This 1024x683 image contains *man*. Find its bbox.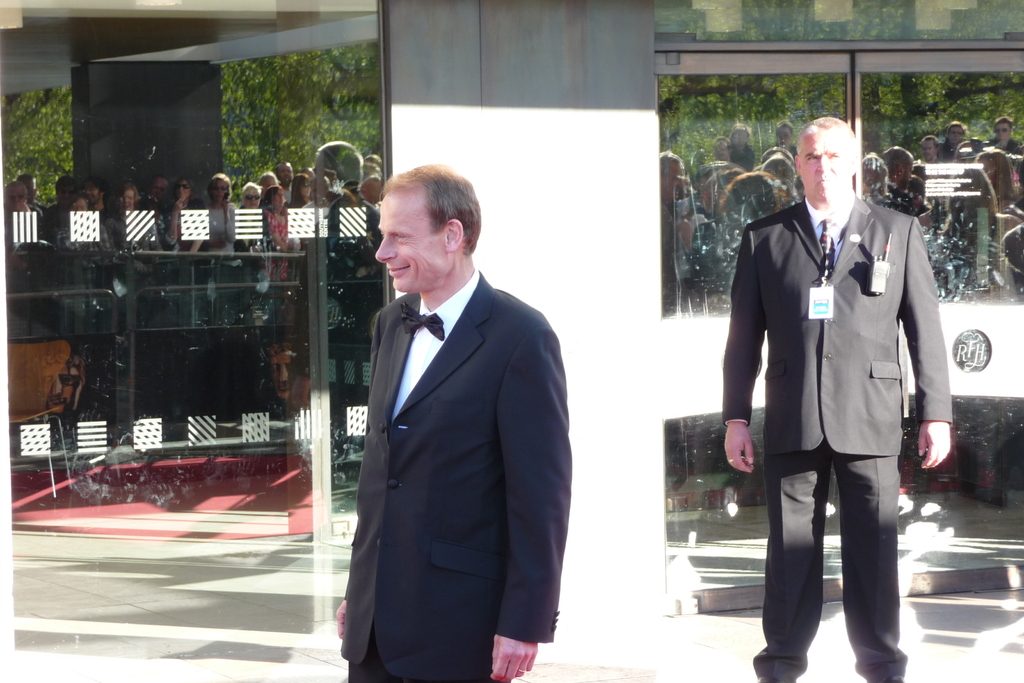
bbox=[714, 115, 959, 682].
